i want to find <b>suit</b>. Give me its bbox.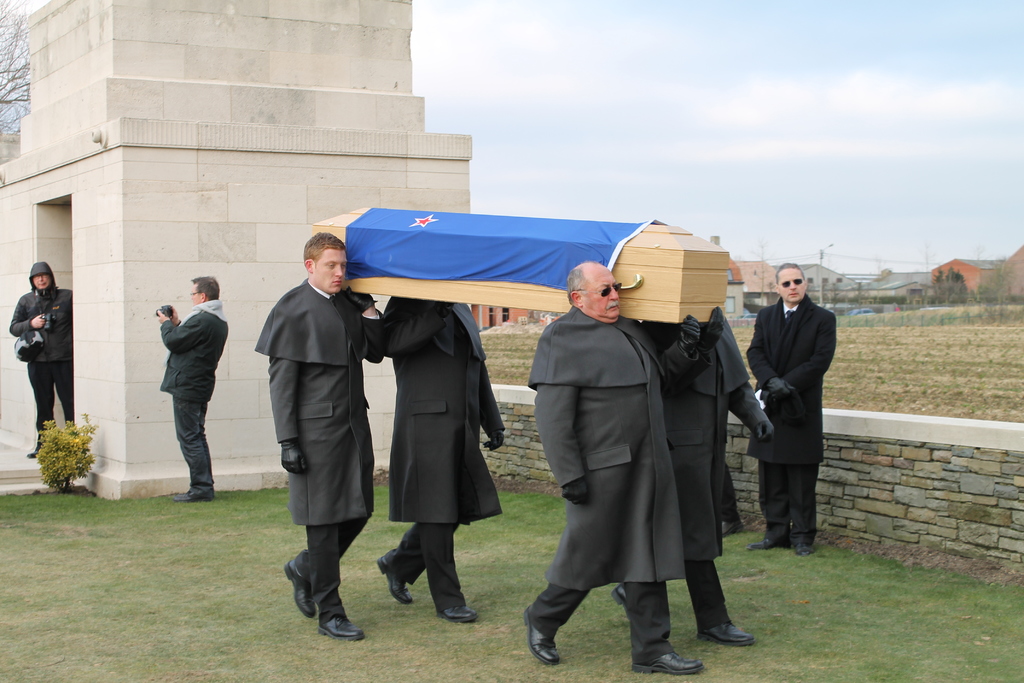
[749,271,844,562].
